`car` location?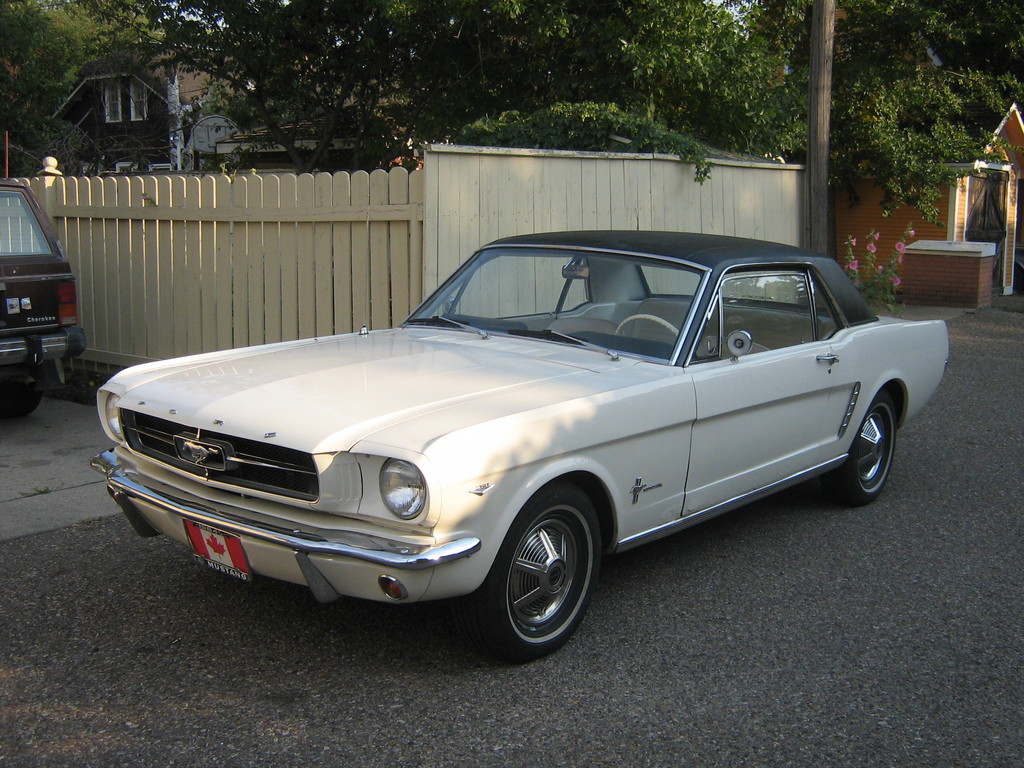
select_region(0, 183, 86, 421)
